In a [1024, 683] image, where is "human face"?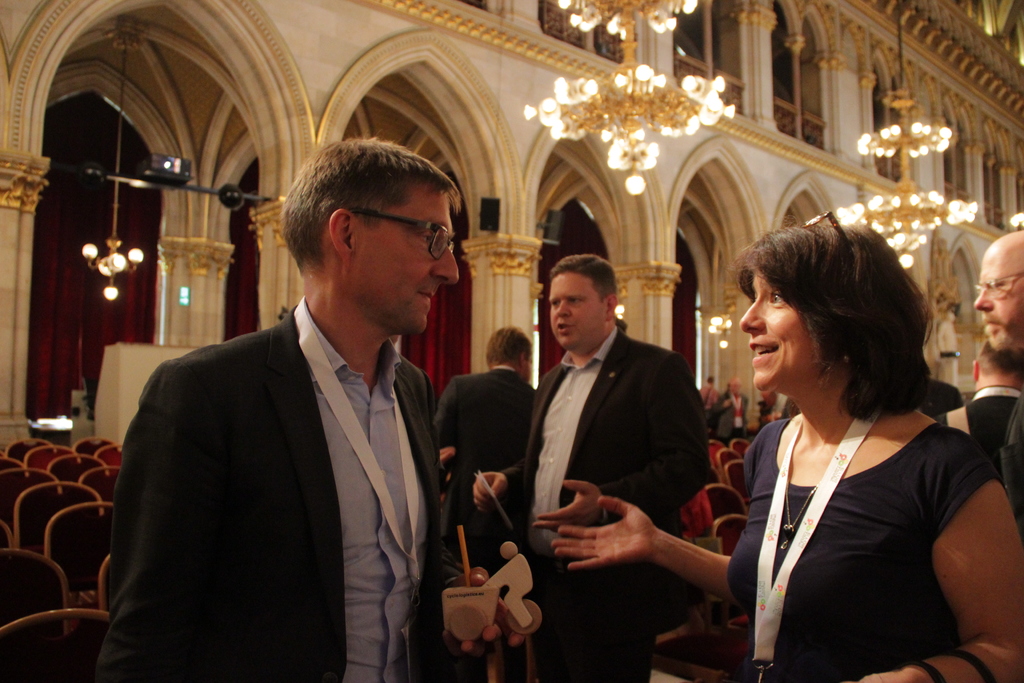
x1=547, y1=269, x2=605, y2=360.
